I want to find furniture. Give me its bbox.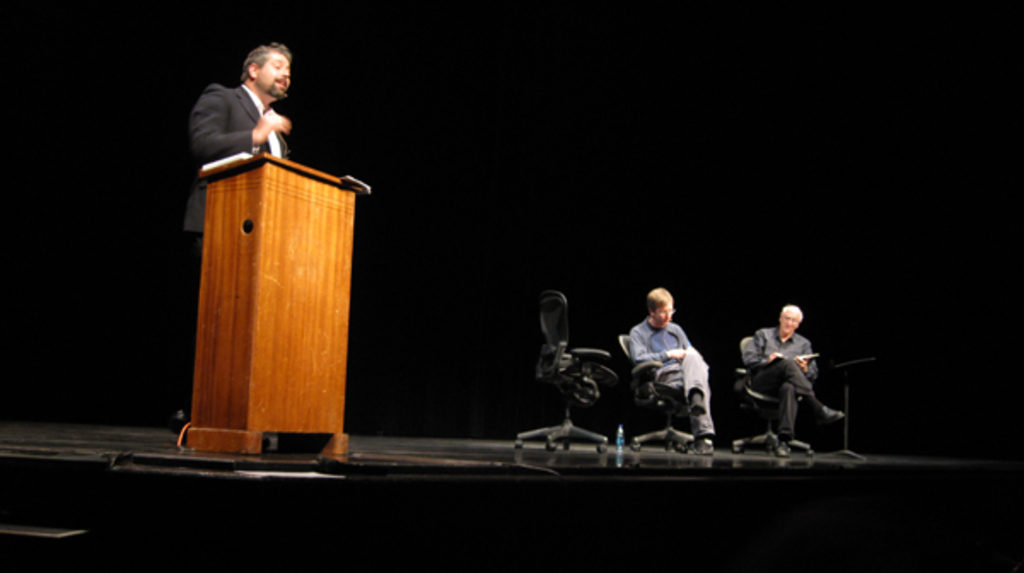
bbox=[732, 336, 814, 452].
